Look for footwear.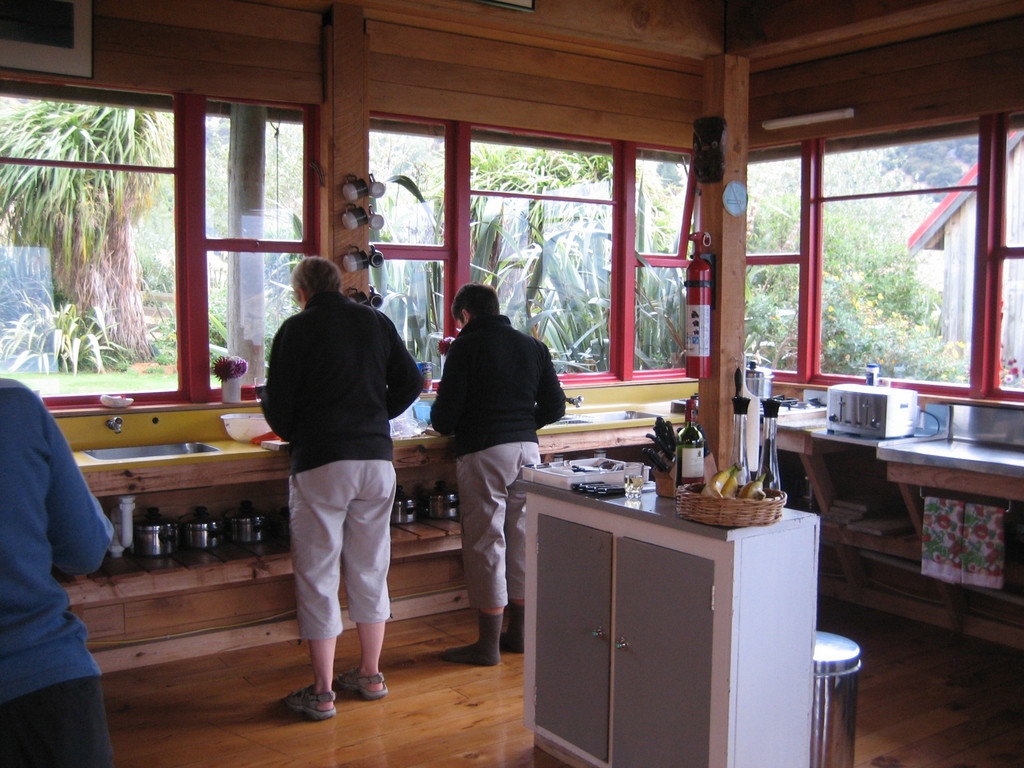
Found: locate(278, 687, 334, 724).
